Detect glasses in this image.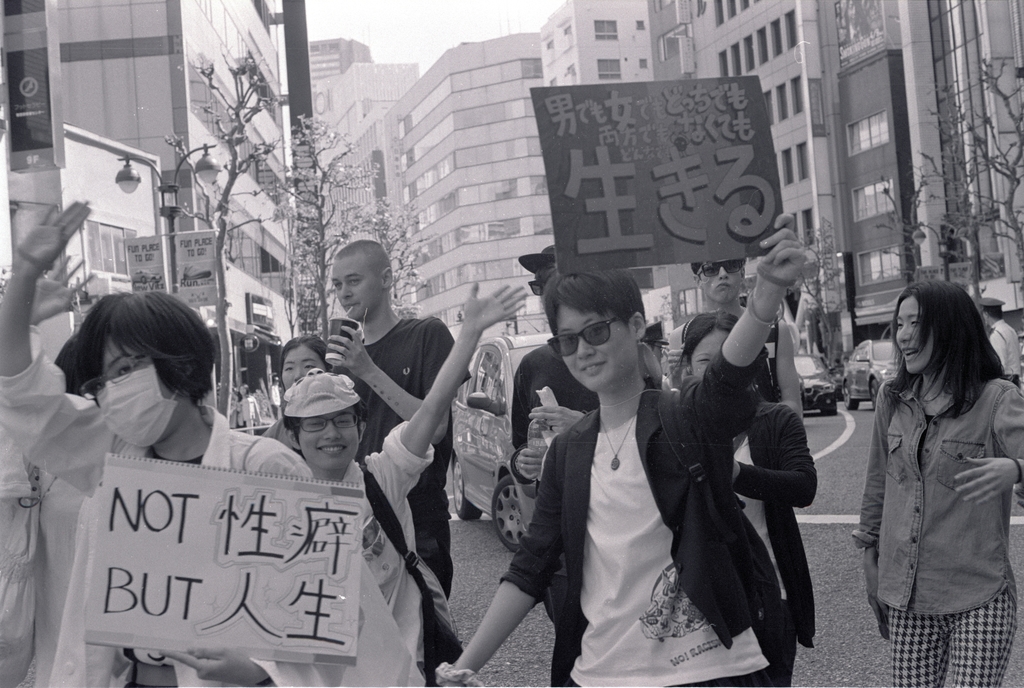
Detection: x1=541 y1=311 x2=625 y2=365.
